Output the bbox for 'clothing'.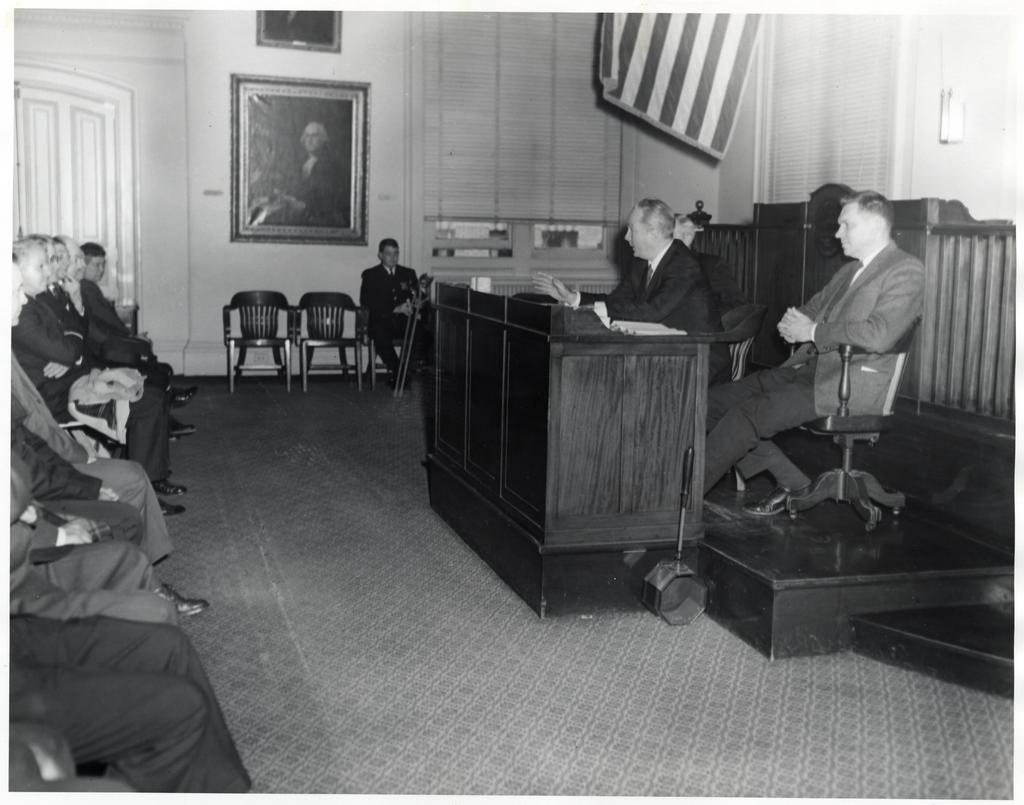
(x1=81, y1=276, x2=176, y2=396).
